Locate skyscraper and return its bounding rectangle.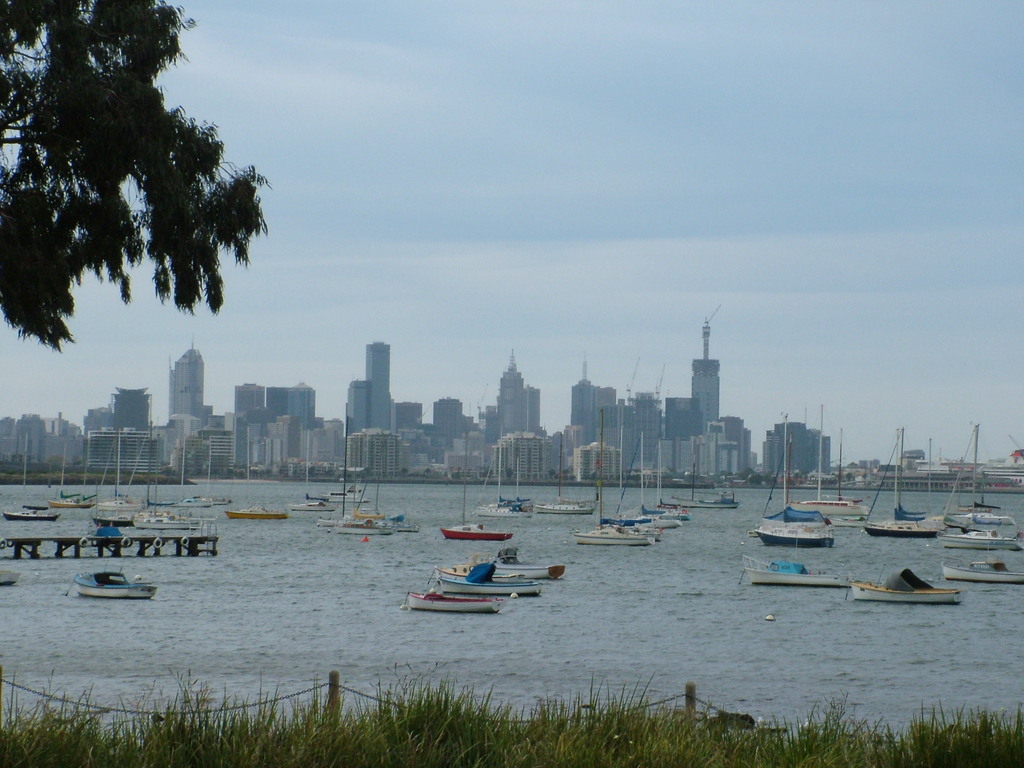
bbox=[691, 303, 721, 430].
